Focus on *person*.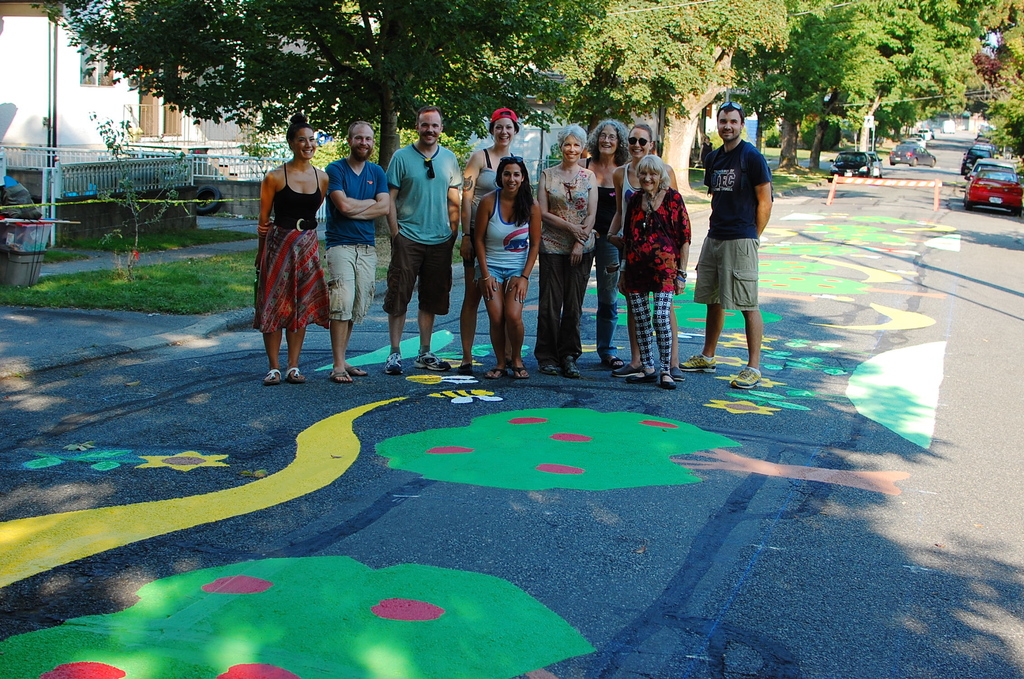
Focused at detection(470, 158, 541, 382).
